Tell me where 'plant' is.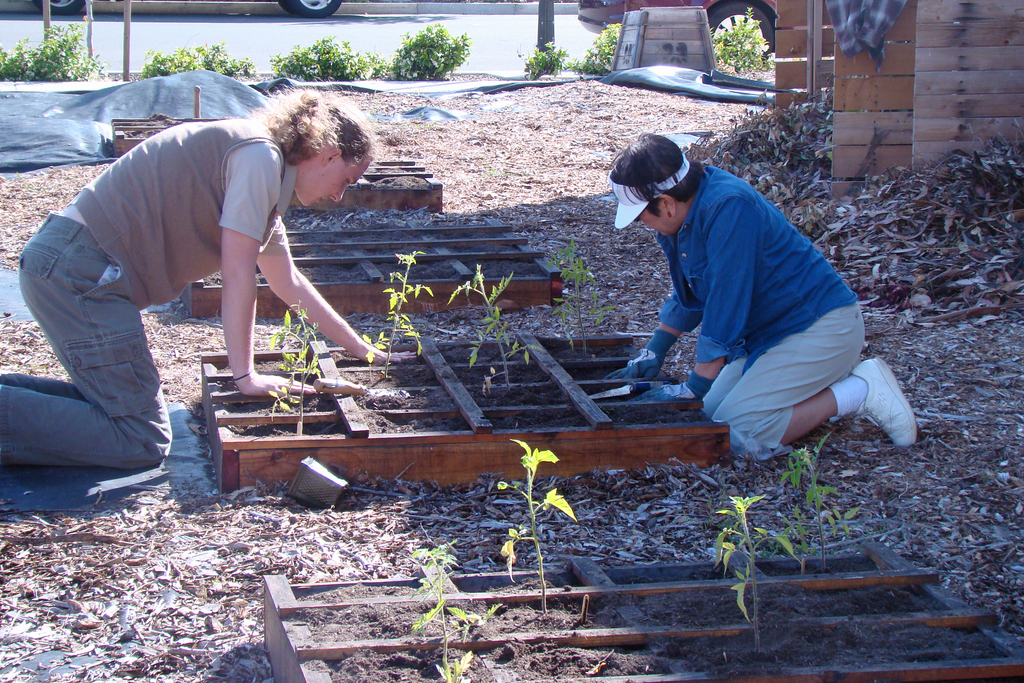
'plant' is at (x1=447, y1=257, x2=555, y2=399).
